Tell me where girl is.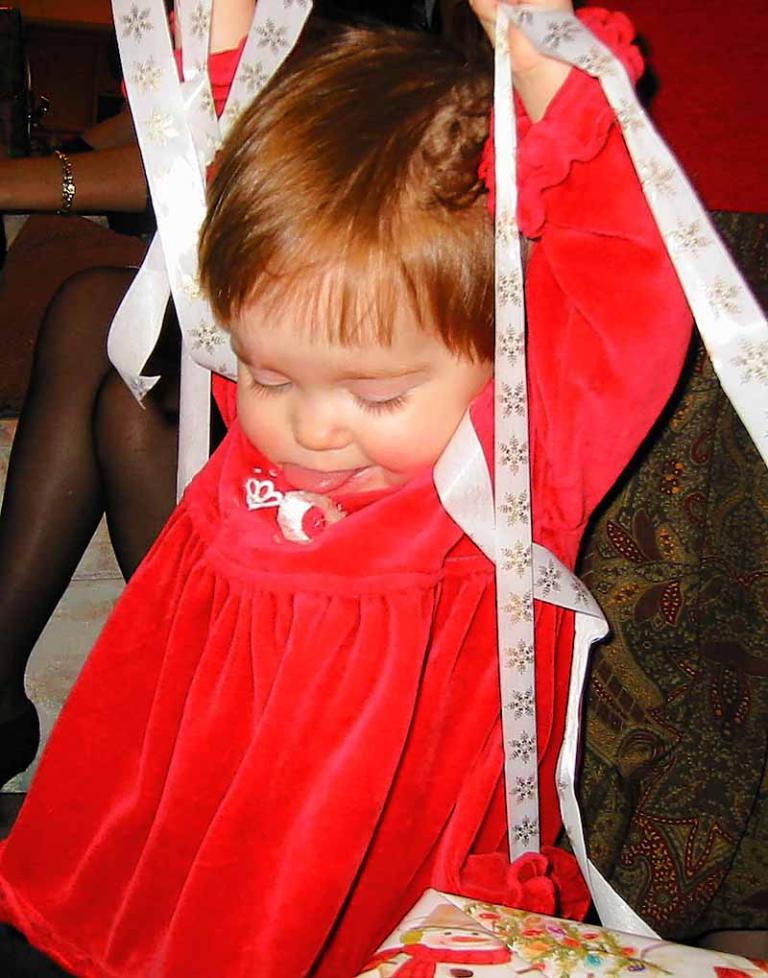
girl is at x1=0 y1=0 x2=695 y2=977.
